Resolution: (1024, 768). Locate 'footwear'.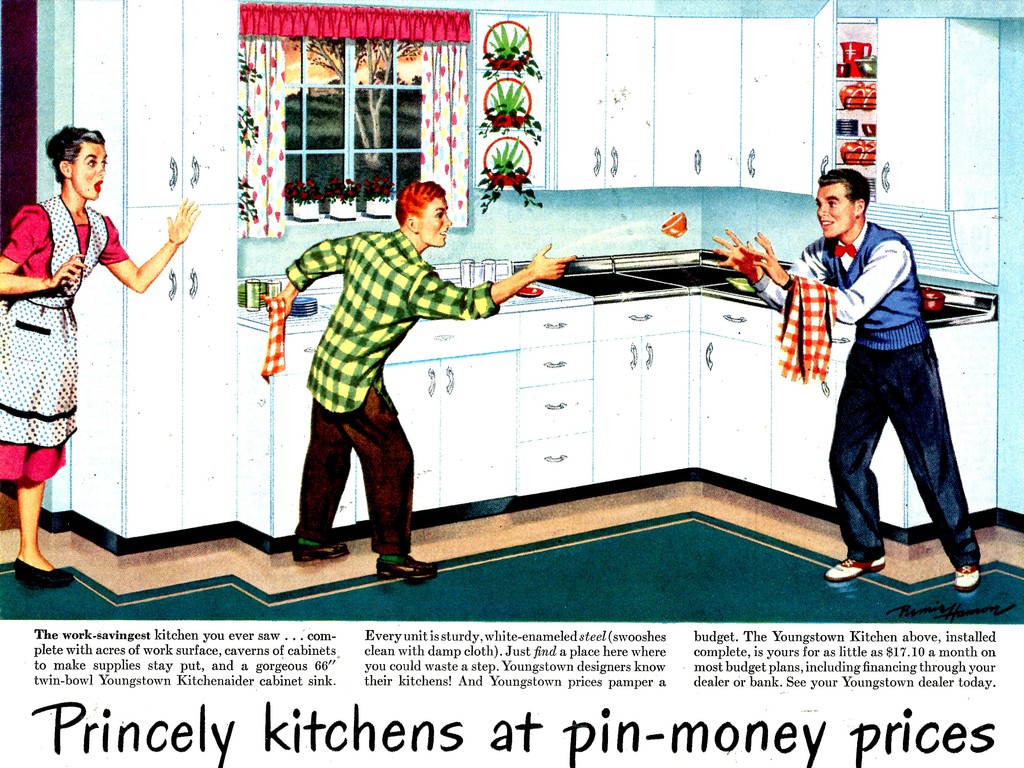
bbox=[377, 551, 442, 582].
